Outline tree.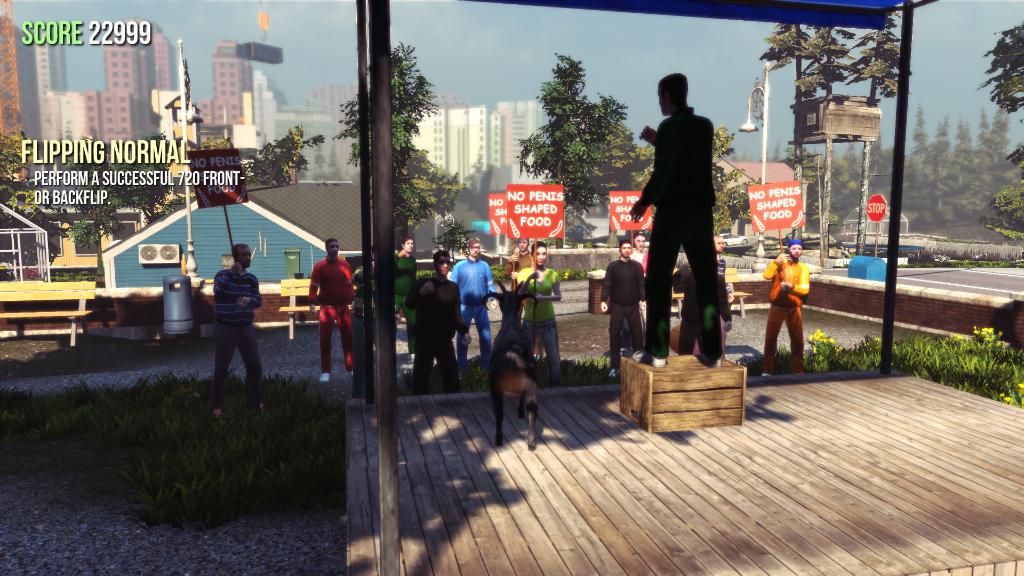
Outline: 511:51:646:214.
